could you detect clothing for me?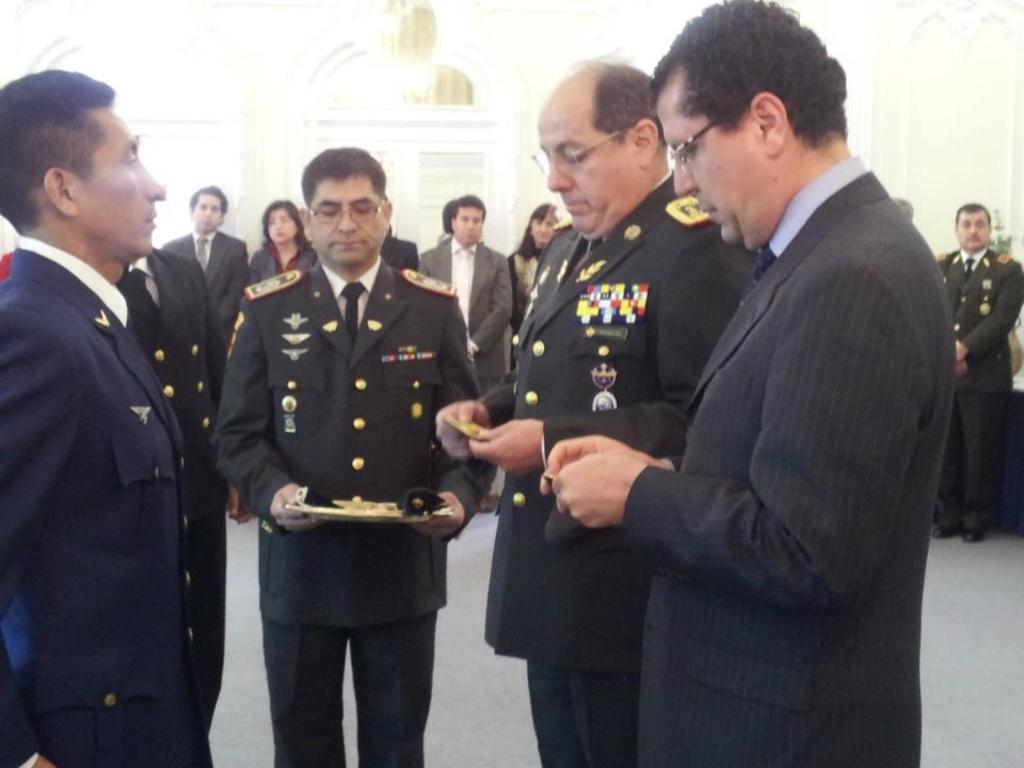
Detection result: Rect(939, 246, 1023, 521).
